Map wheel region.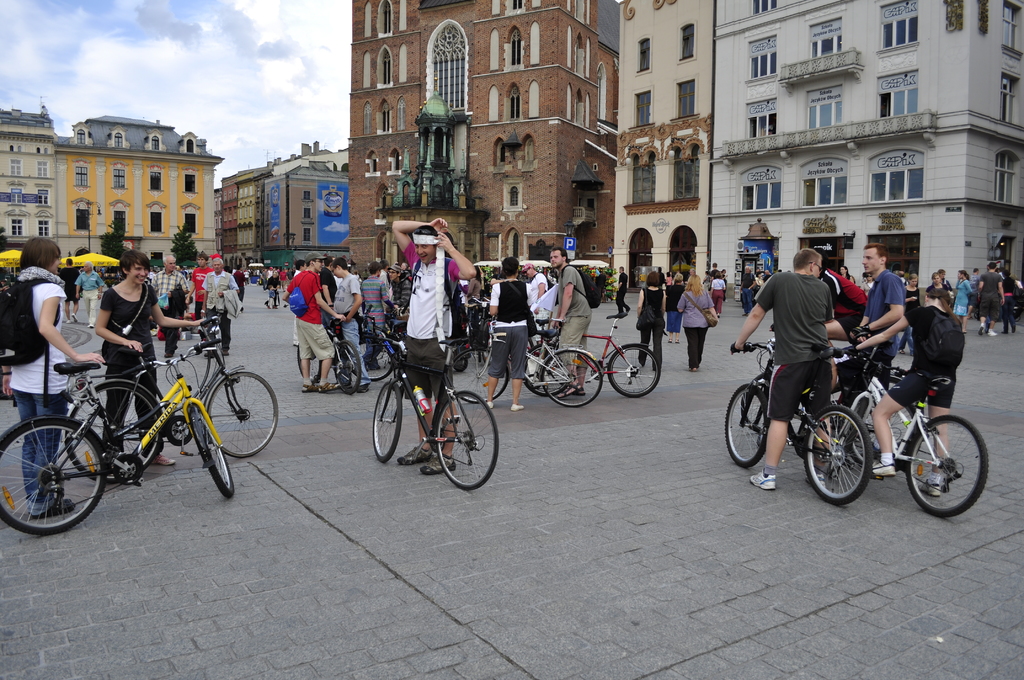
Mapped to (left=902, top=418, right=988, bottom=518).
